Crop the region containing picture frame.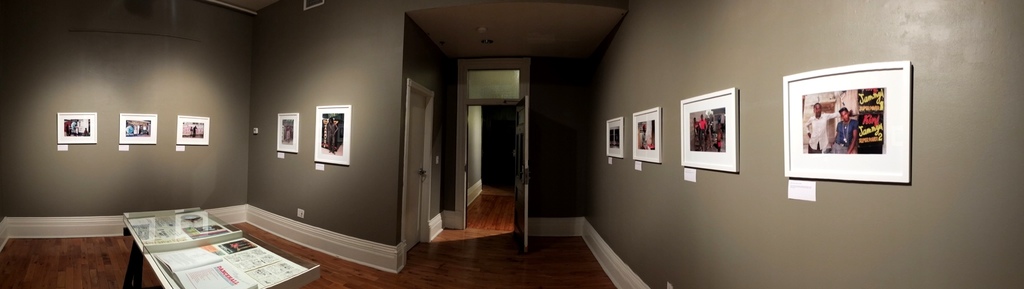
Crop region: select_region(278, 110, 299, 153).
